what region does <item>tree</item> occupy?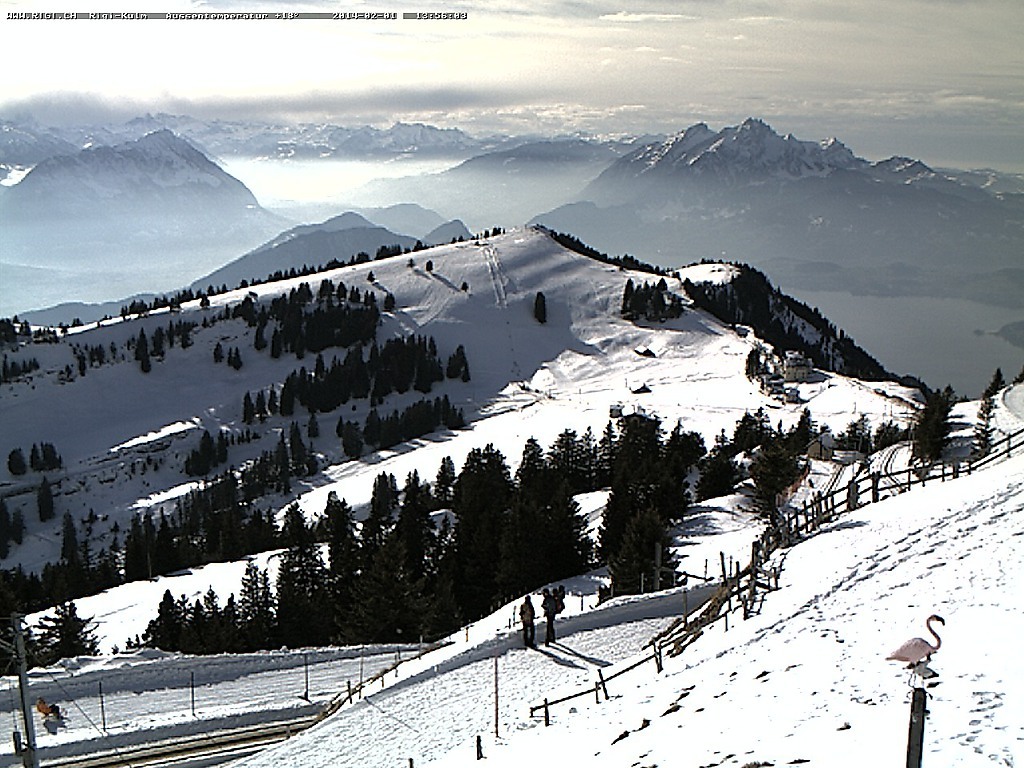
crop(39, 473, 57, 517).
